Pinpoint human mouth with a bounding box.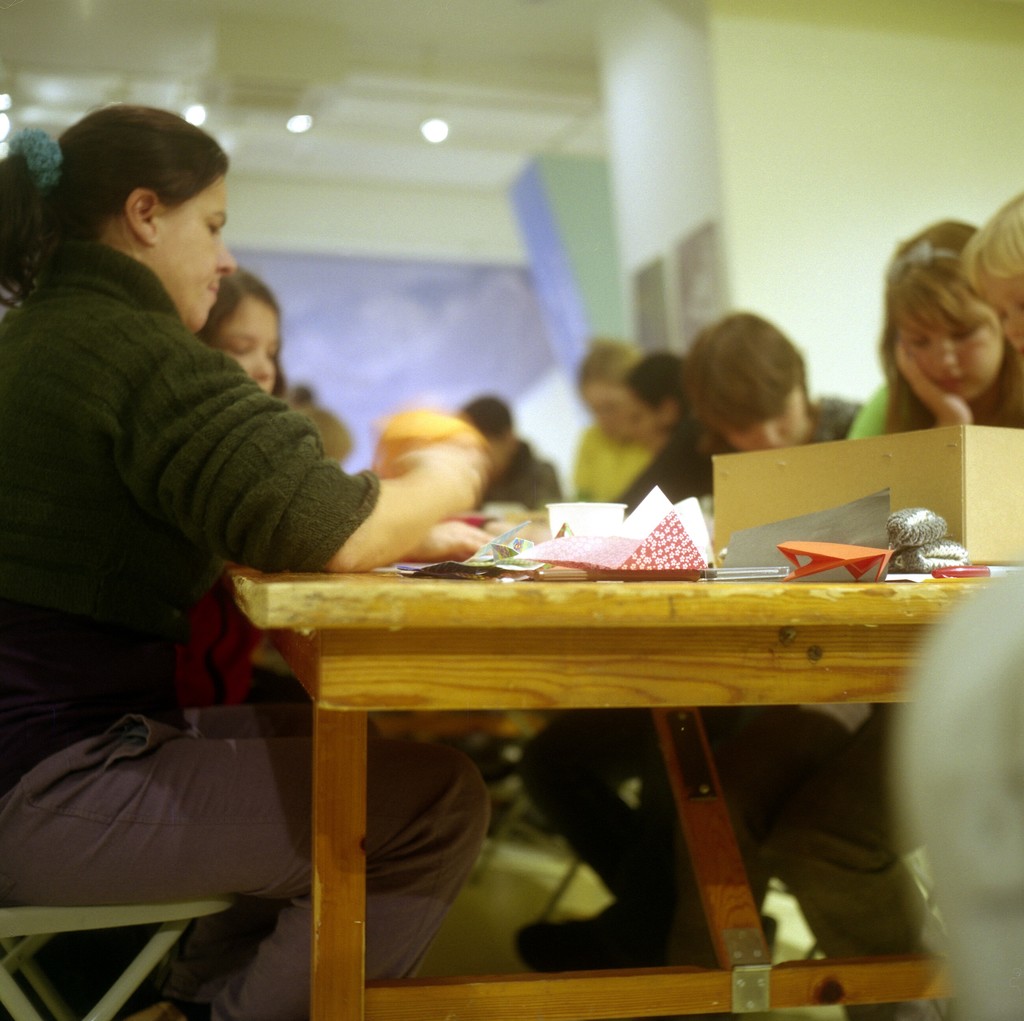
(left=207, top=284, right=214, bottom=300).
